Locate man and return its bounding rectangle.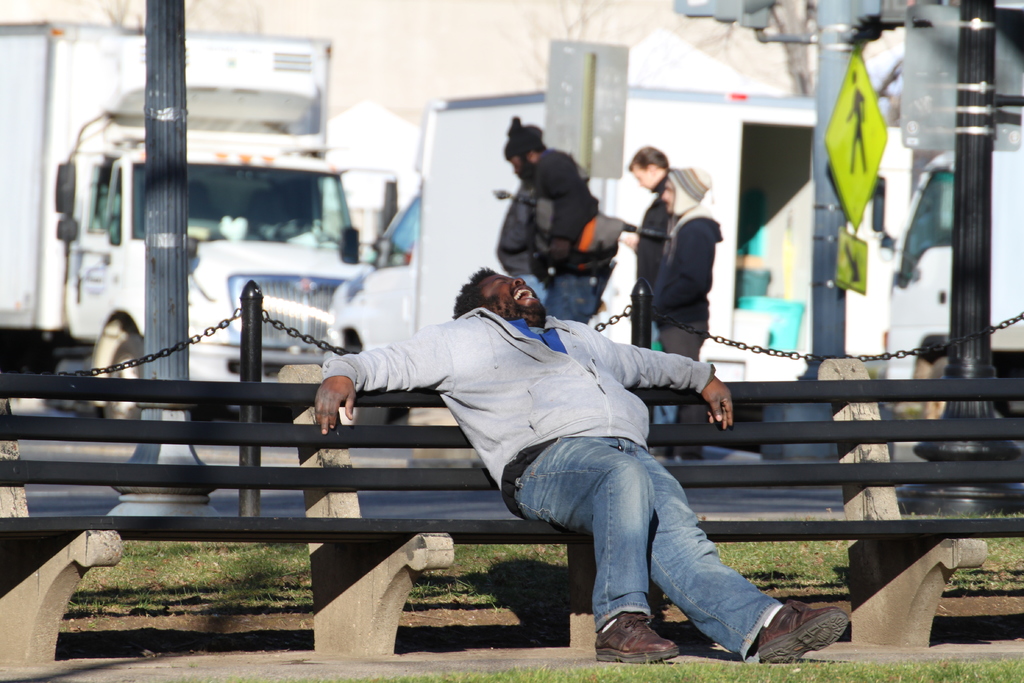
303 262 869 654.
